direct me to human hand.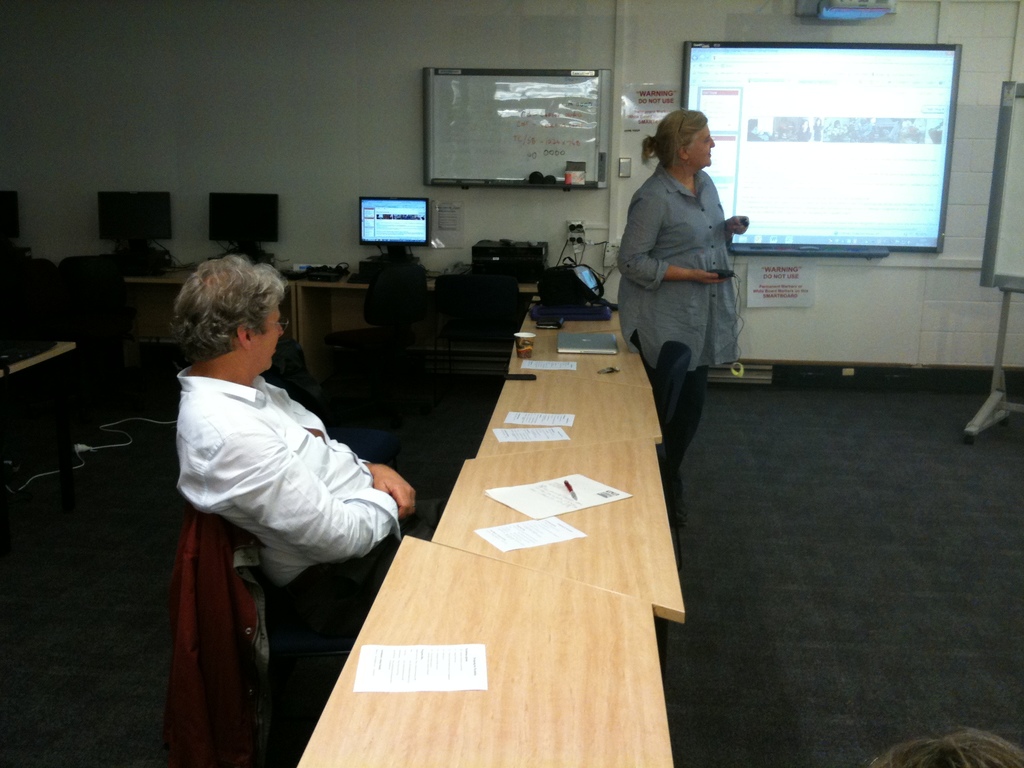
Direction: [left=351, top=451, right=424, bottom=547].
